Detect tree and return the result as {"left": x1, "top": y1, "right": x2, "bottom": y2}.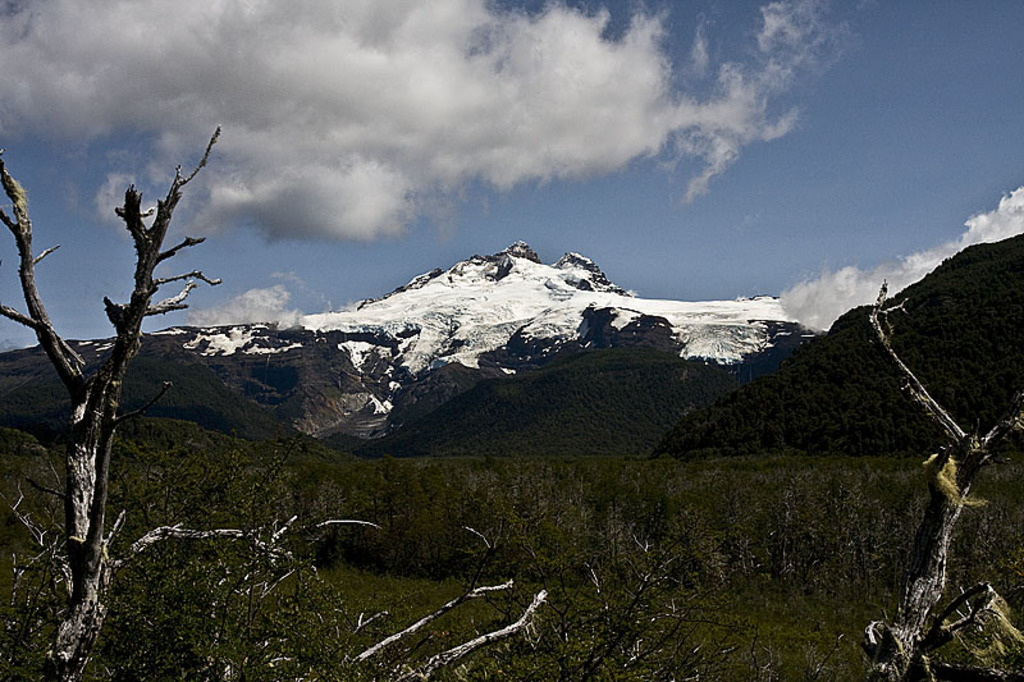
{"left": 0, "top": 118, "right": 564, "bottom": 677}.
